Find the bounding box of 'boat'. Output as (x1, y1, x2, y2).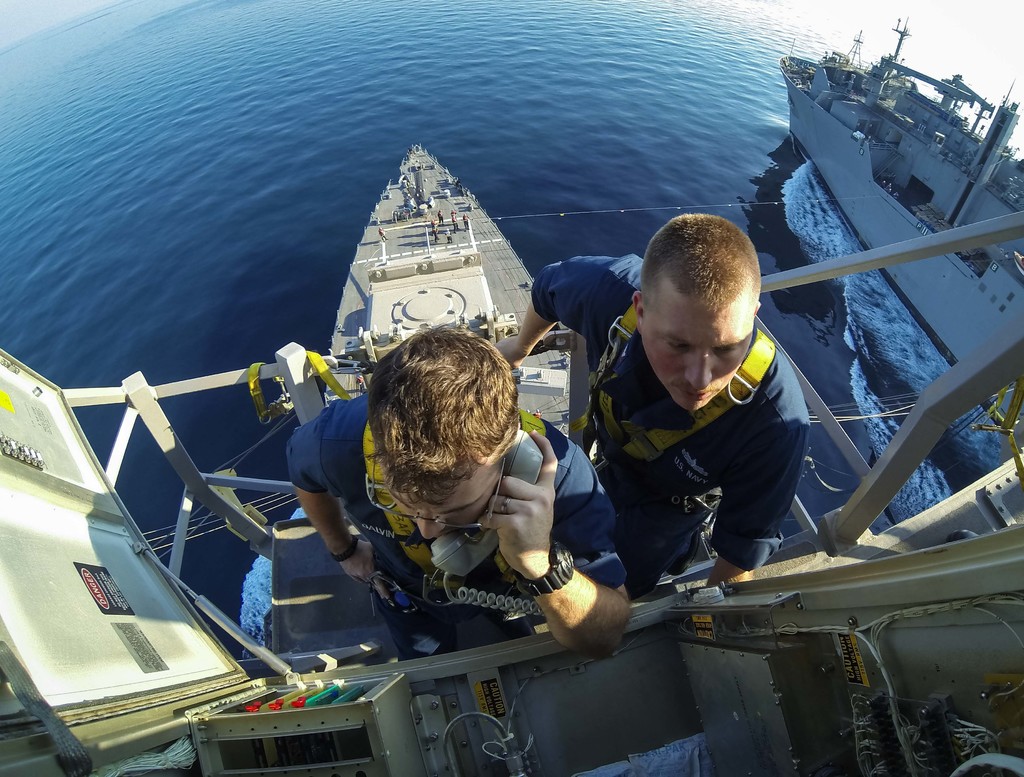
(739, 27, 1023, 490).
